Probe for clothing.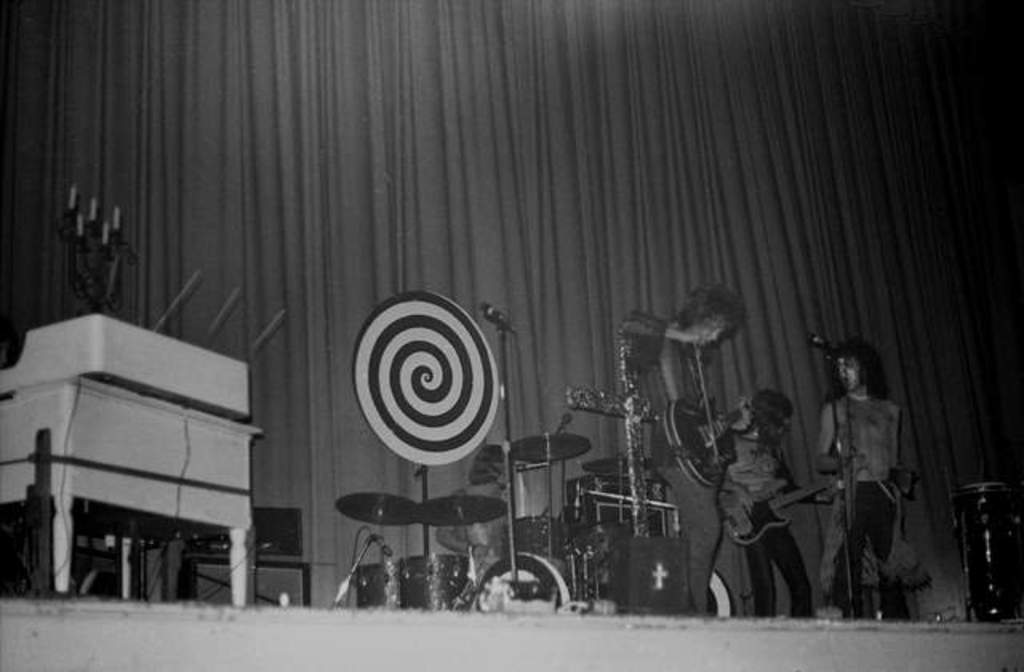
Probe result: bbox=(635, 325, 739, 613).
